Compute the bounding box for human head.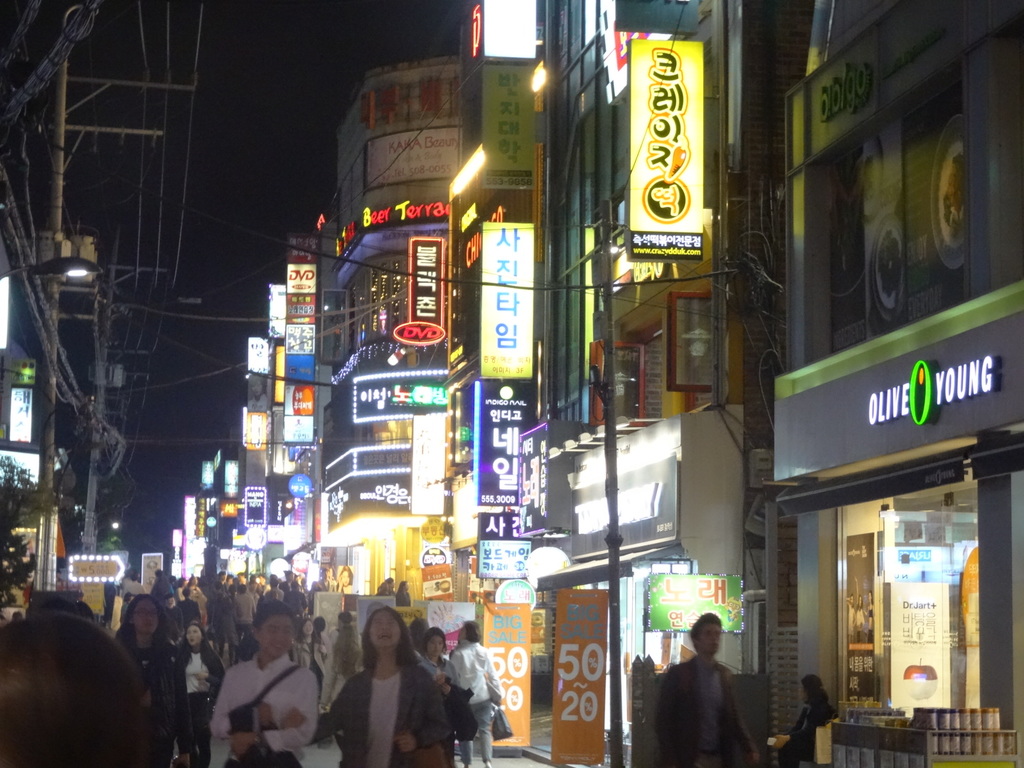
locate(690, 612, 725, 654).
